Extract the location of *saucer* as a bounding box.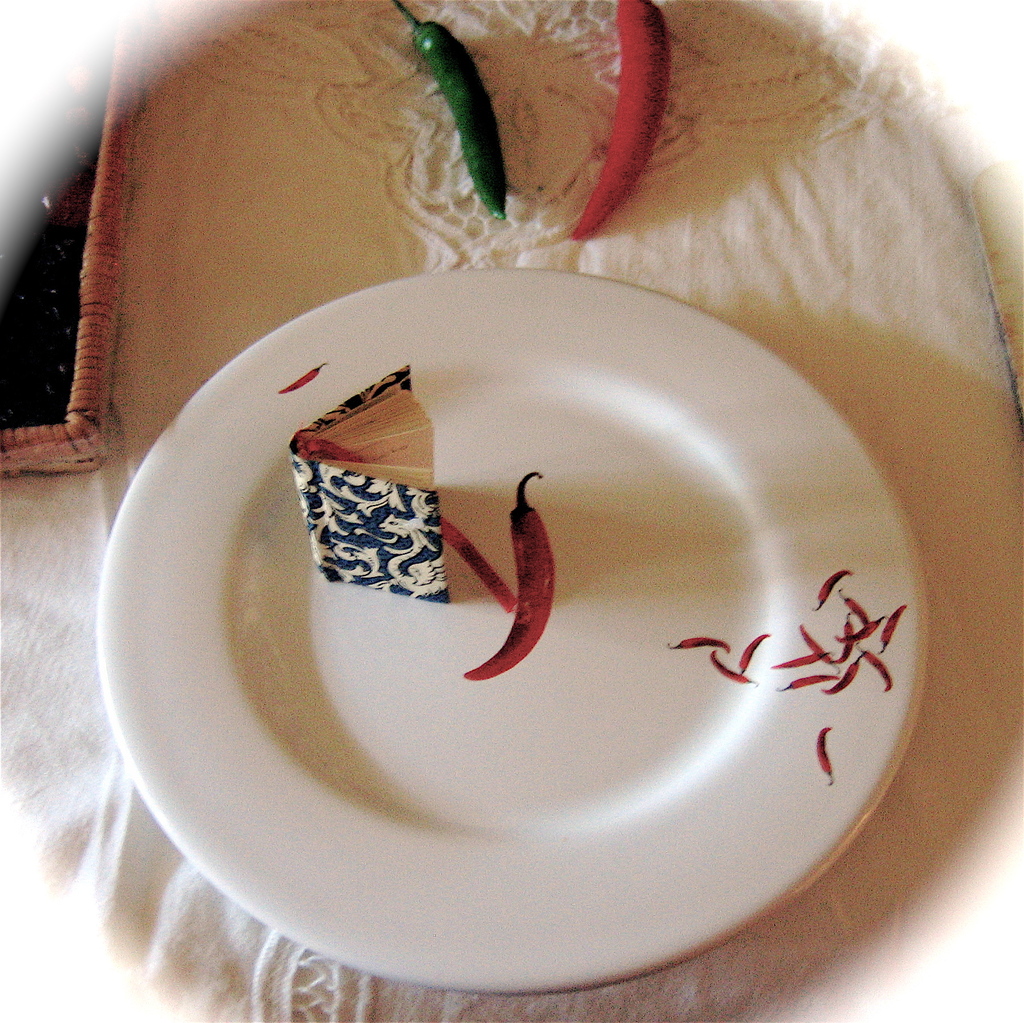
detection(95, 267, 931, 994).
